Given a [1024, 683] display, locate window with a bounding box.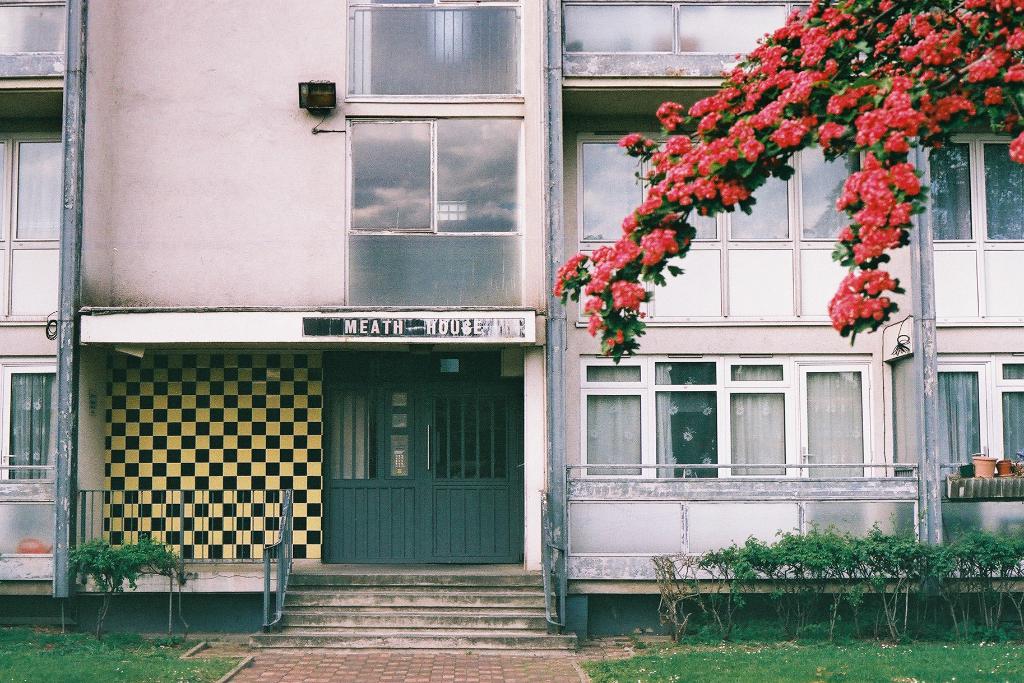
Located: <box>561,0,853,51</box>.
